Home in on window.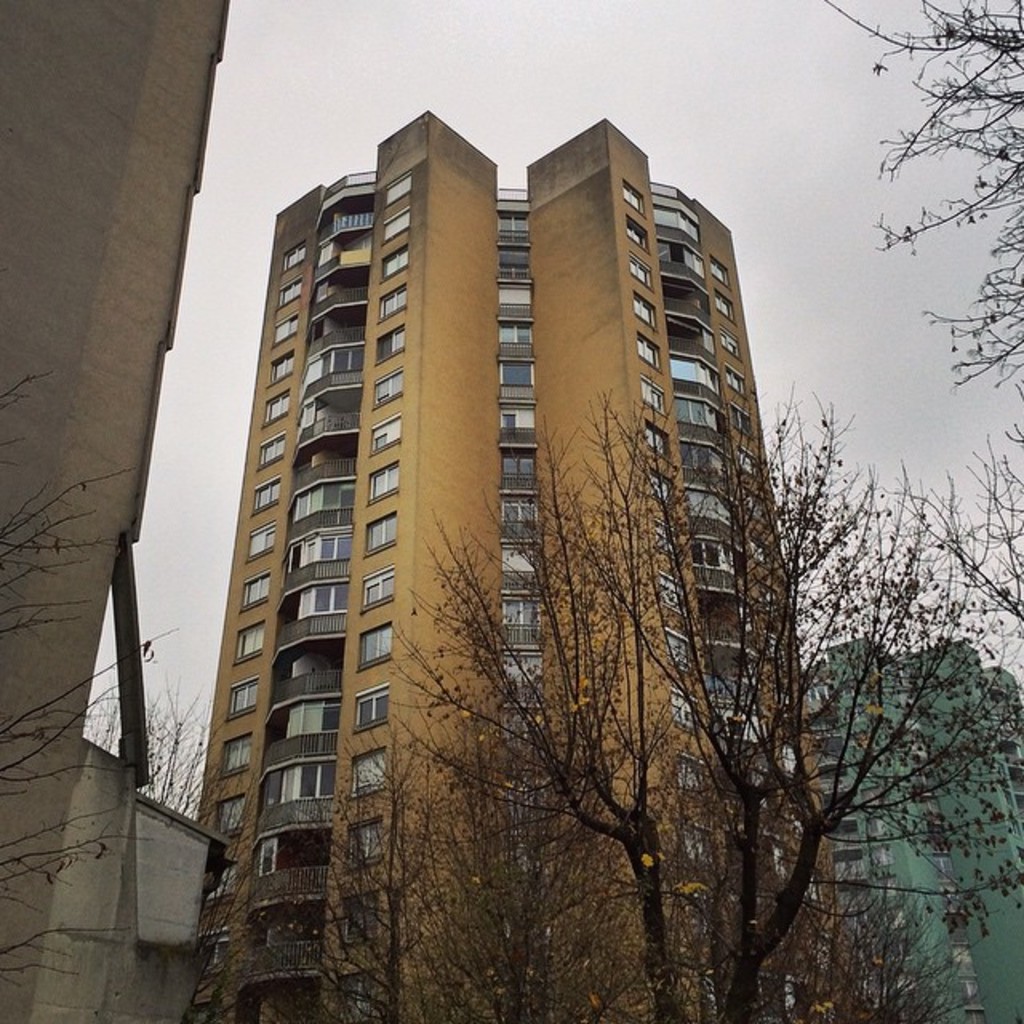
Homed in at detection(624, 182, 646, 214).
